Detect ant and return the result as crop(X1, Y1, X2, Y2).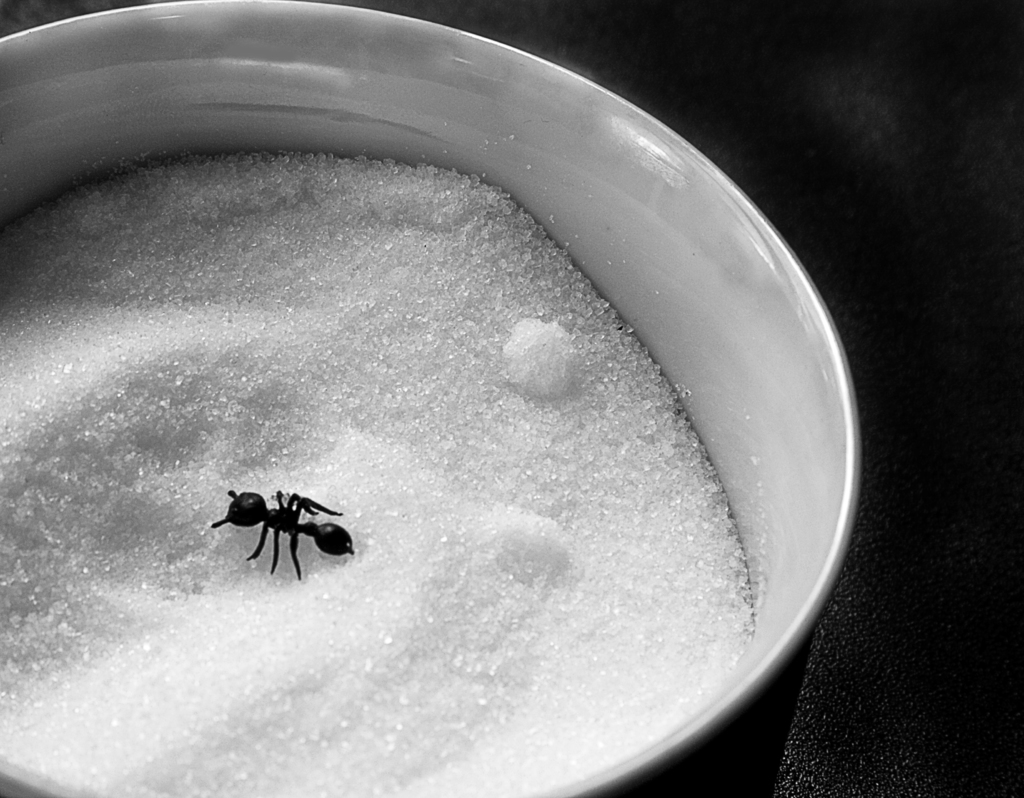
crop(214, 494, 351, 577).
